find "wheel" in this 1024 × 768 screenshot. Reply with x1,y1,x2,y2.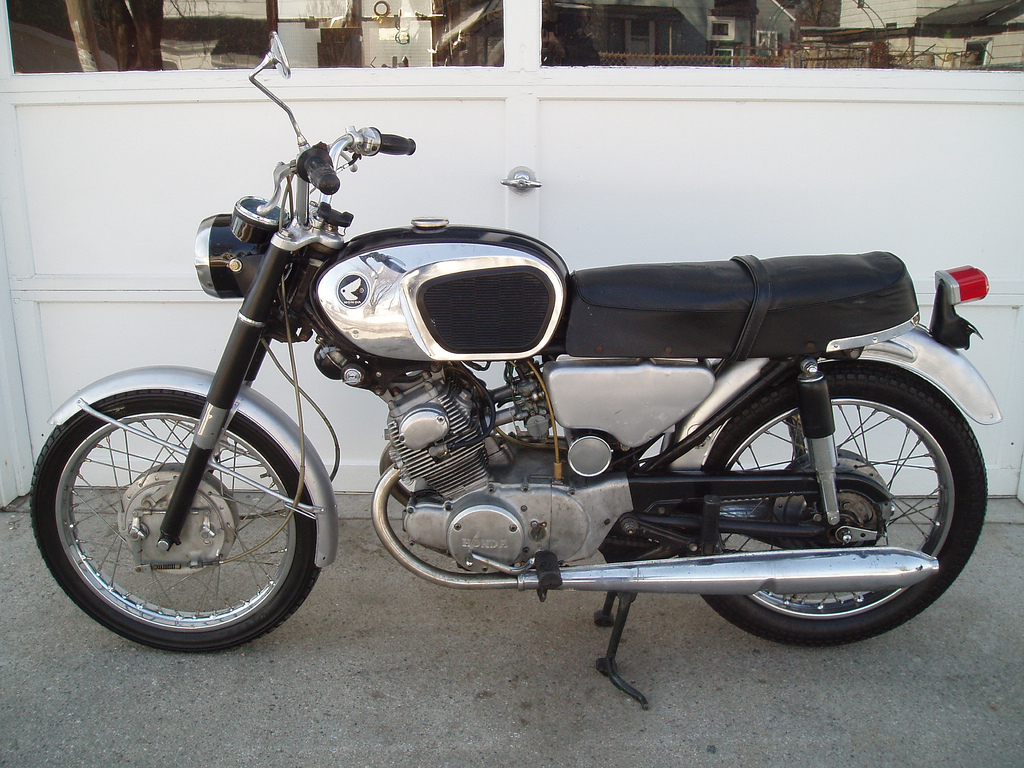
703,373,994,650.
